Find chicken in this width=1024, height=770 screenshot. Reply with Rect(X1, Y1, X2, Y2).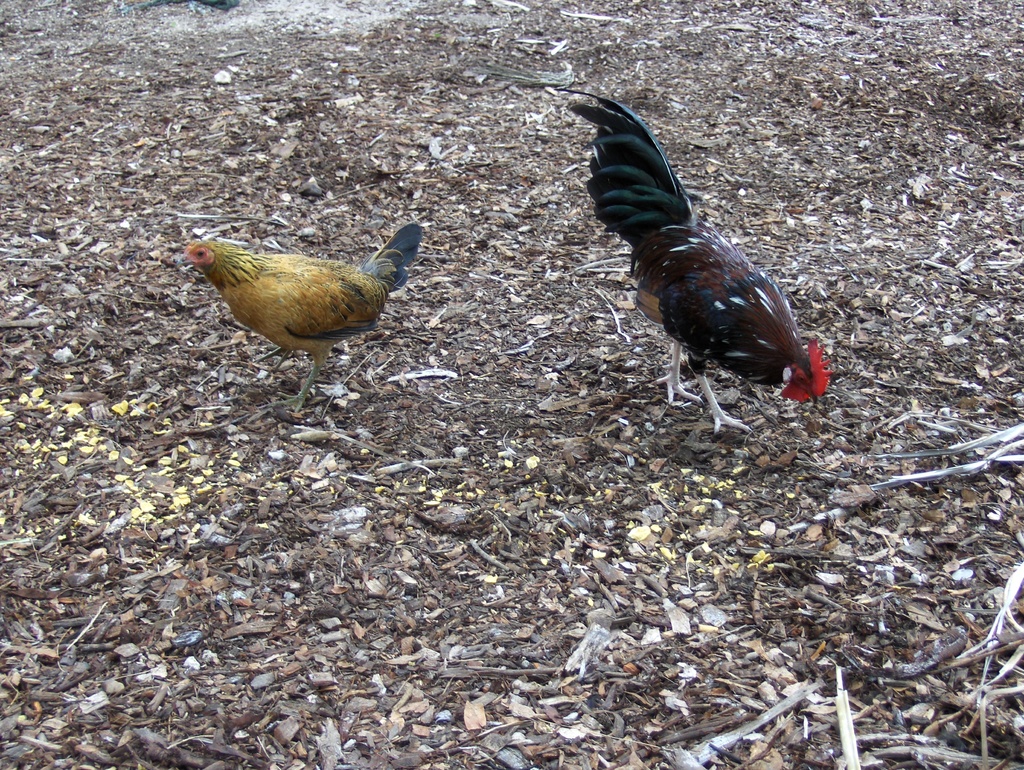
Rect(558, 92, 841, 434).
